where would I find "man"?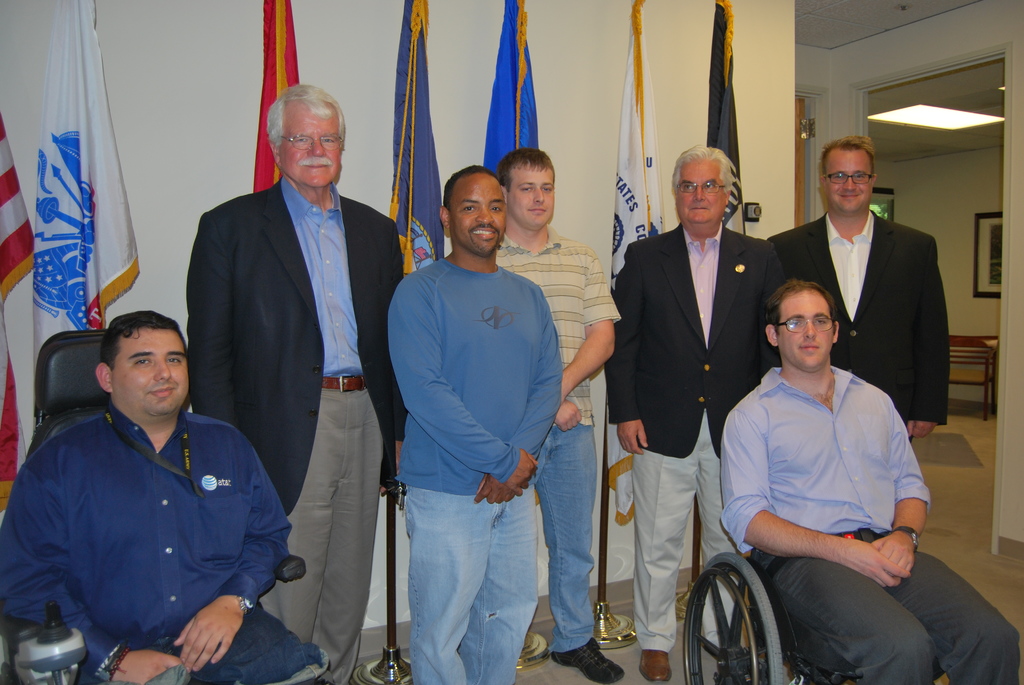
At 385/164/572/684.
